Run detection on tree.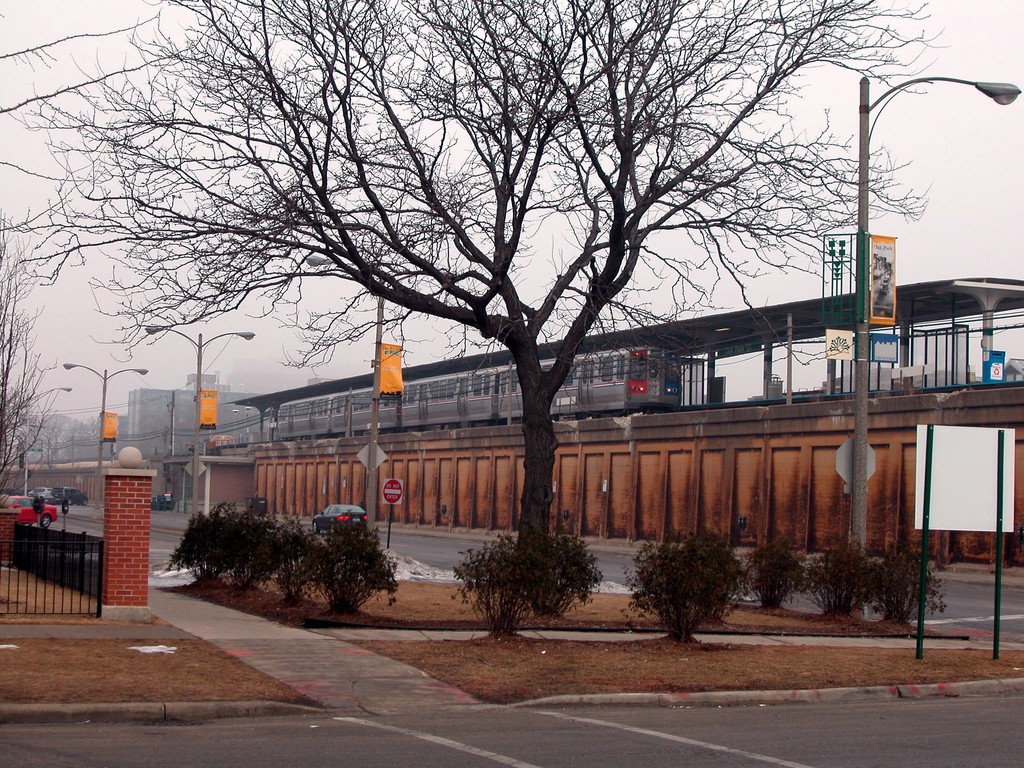
Result: <bbox>0, 204, 62, 512</bbox>.
